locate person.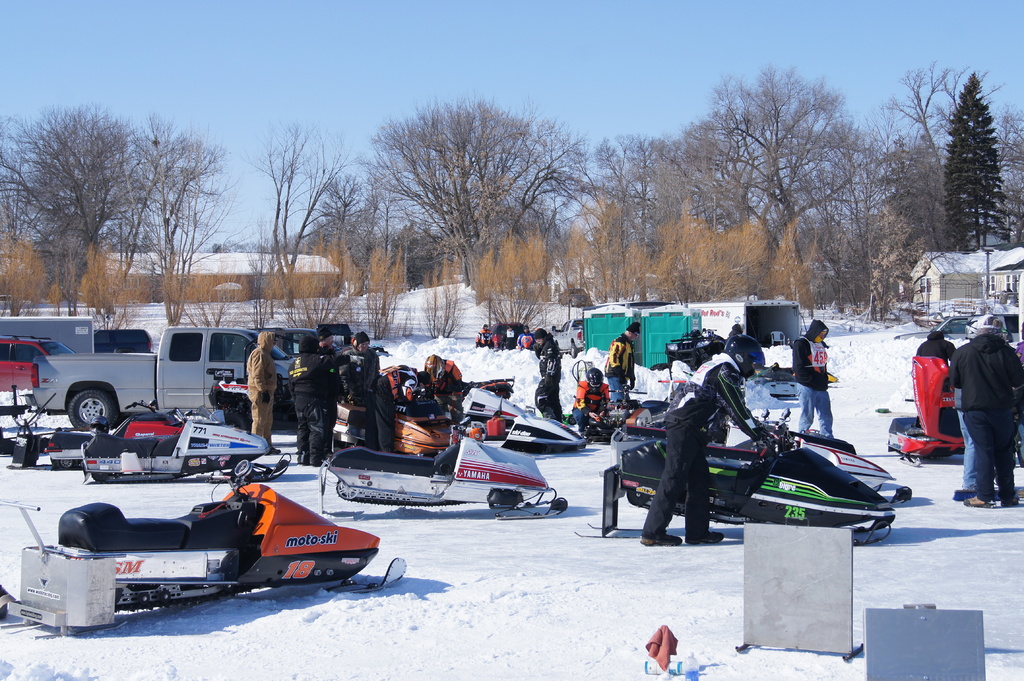
Bounding box: (911,326,957,364).
